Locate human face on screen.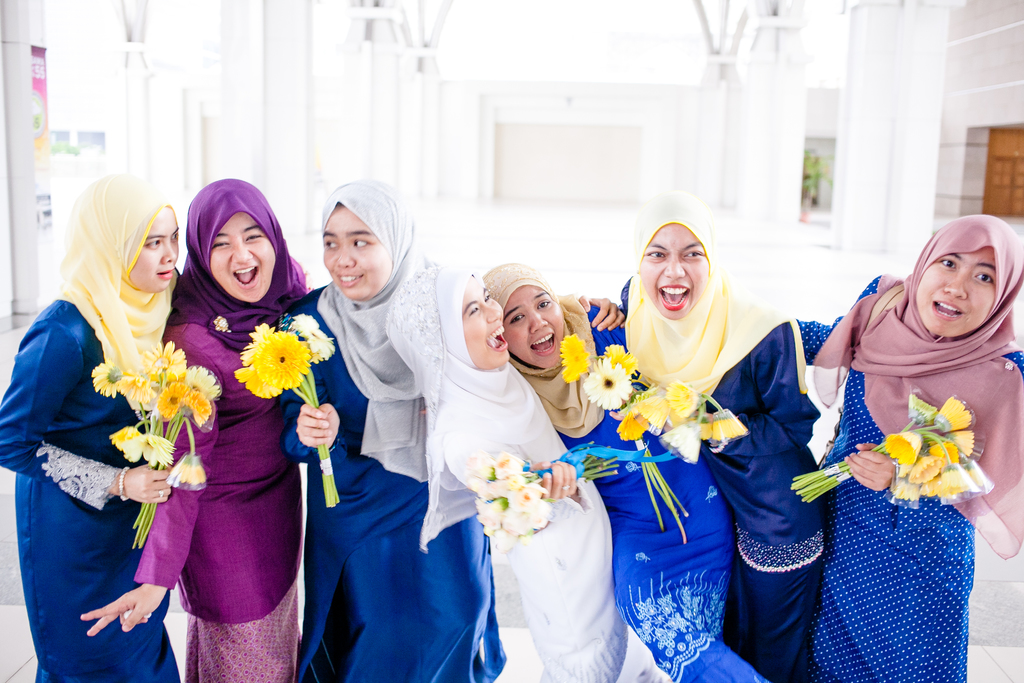
On screen at (left=510, top=291, right=564, bottom=370).
